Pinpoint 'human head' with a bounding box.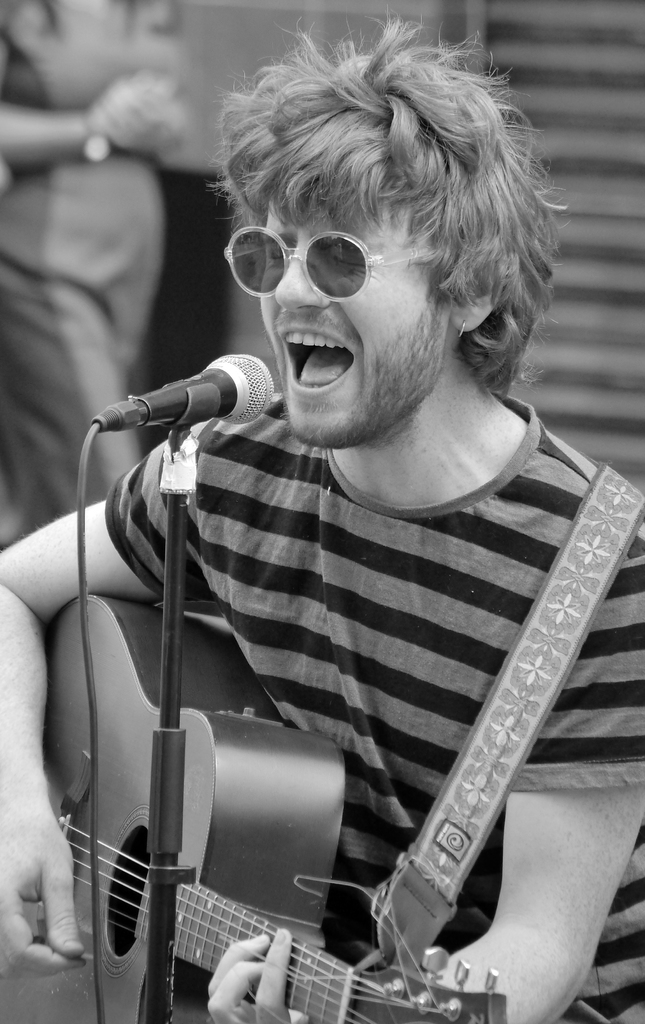
box=[209, 8, 569, 449].
